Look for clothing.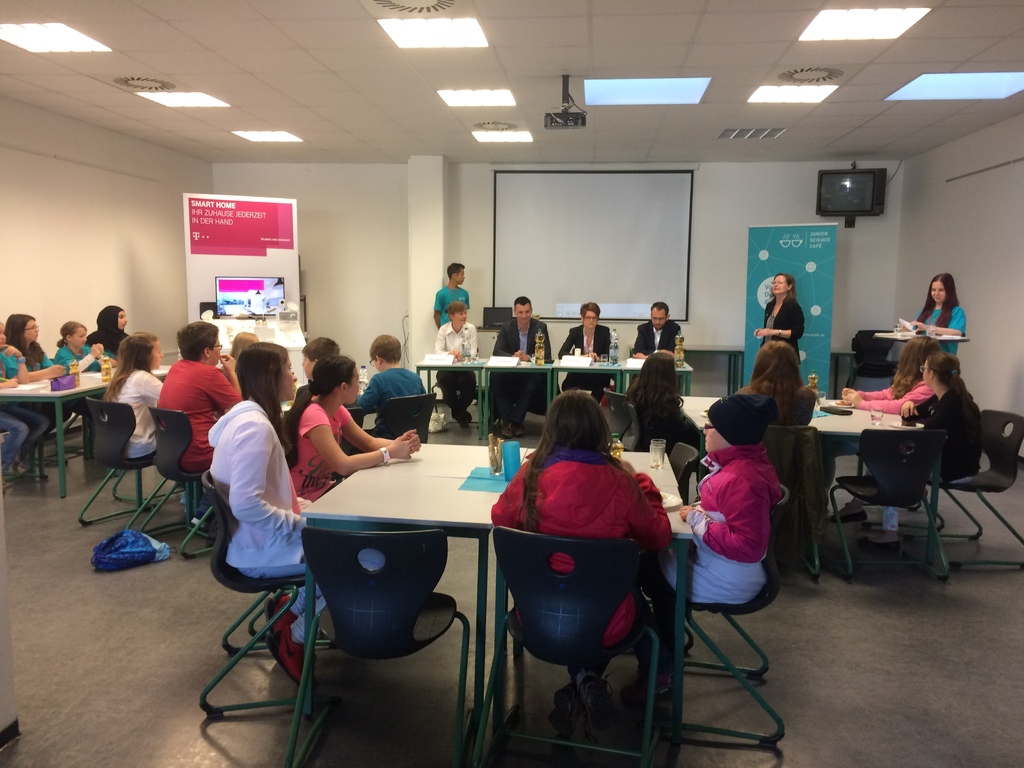
Found: pyautogui.locateOnScreen(435, 326, 481, 420).
